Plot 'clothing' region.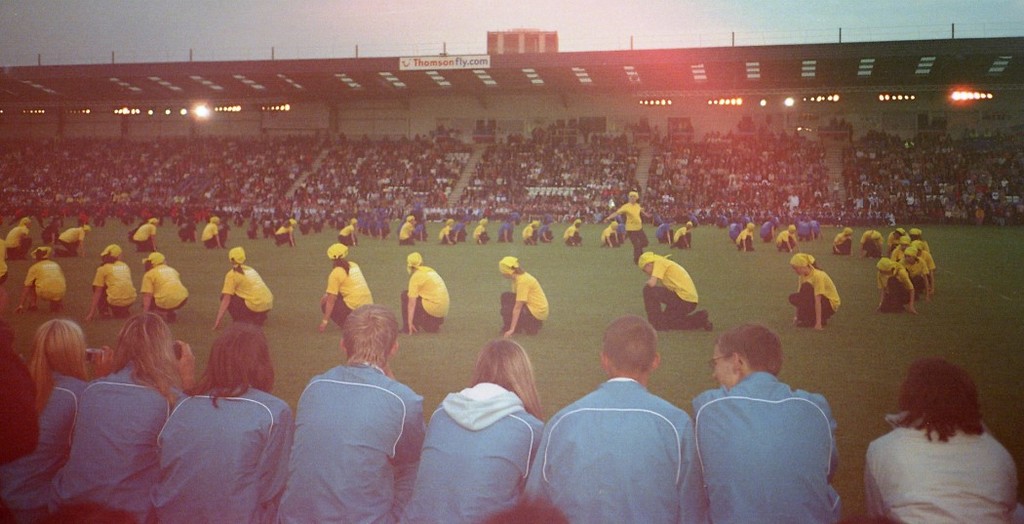
Plotted at x1=773, y1=222, x2=801, y2=248.
